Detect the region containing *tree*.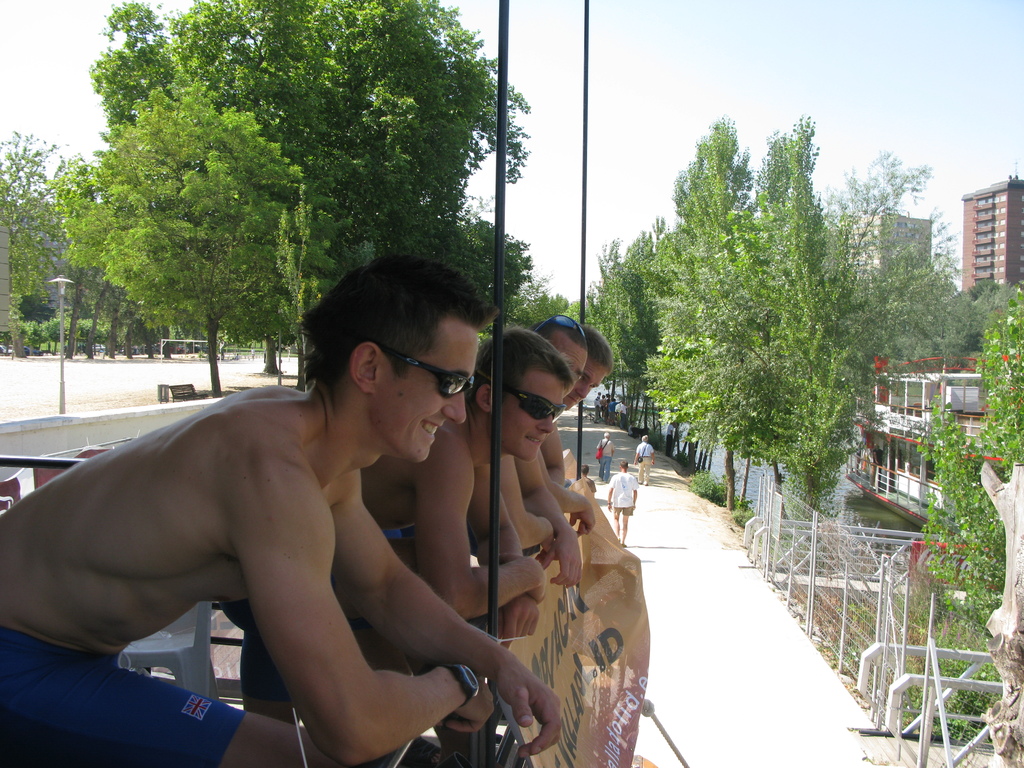
left=911, top=289, right=1023, bottom=641.
